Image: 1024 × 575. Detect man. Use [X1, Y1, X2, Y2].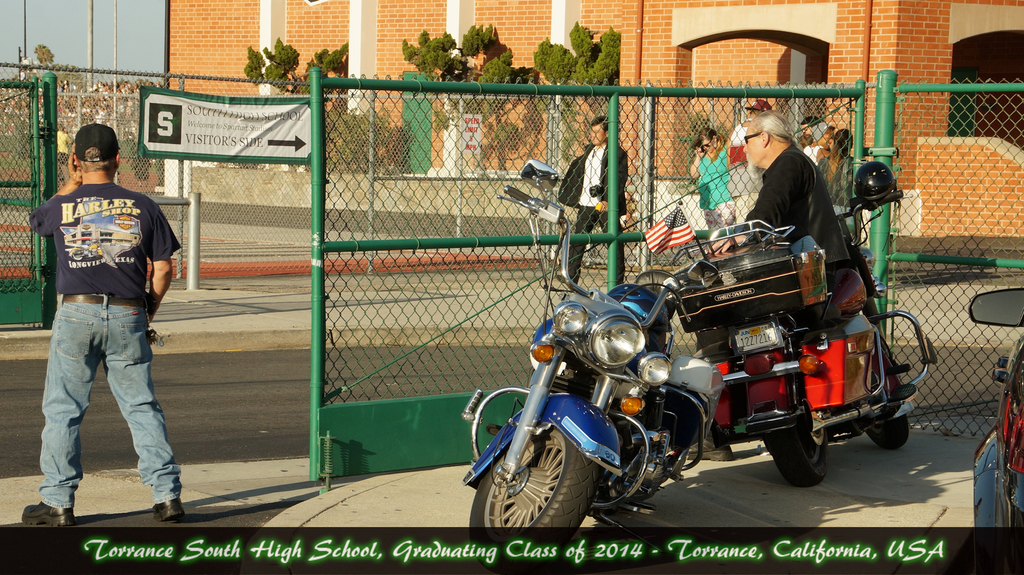
[686, 110, 852, 463].
